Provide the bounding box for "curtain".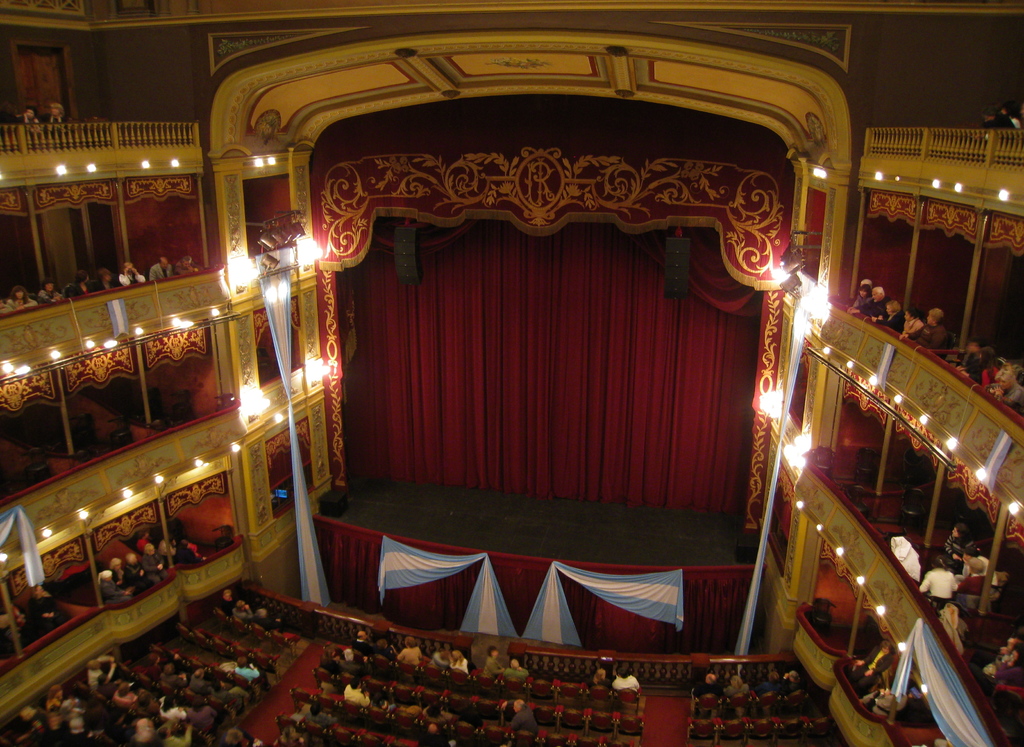
313,511,756,657.
